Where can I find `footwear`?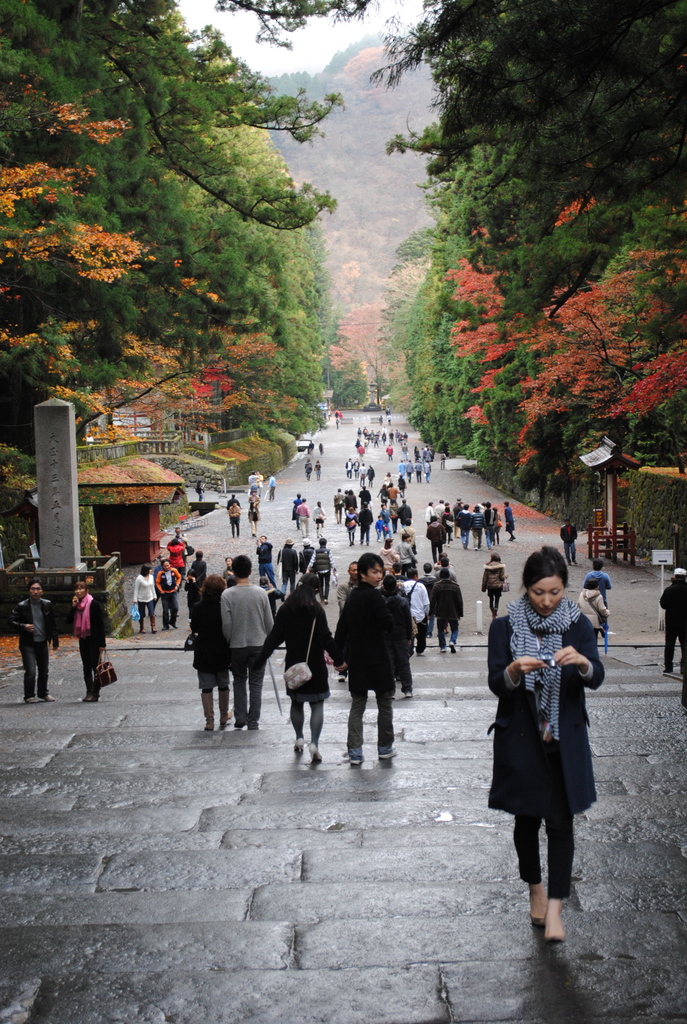
You can find it at [left=235, top=708, right=246, bottom=729].
